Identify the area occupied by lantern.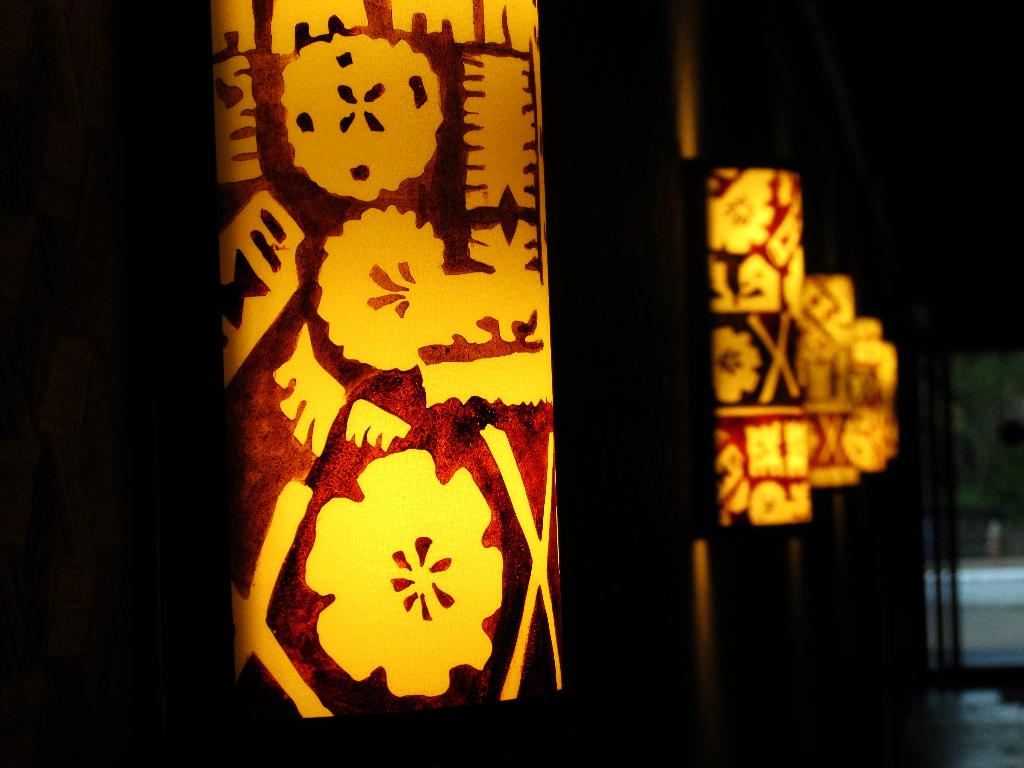
Area: {"left": 809, "top": 271, "right": 865, "bottom": 494}.
